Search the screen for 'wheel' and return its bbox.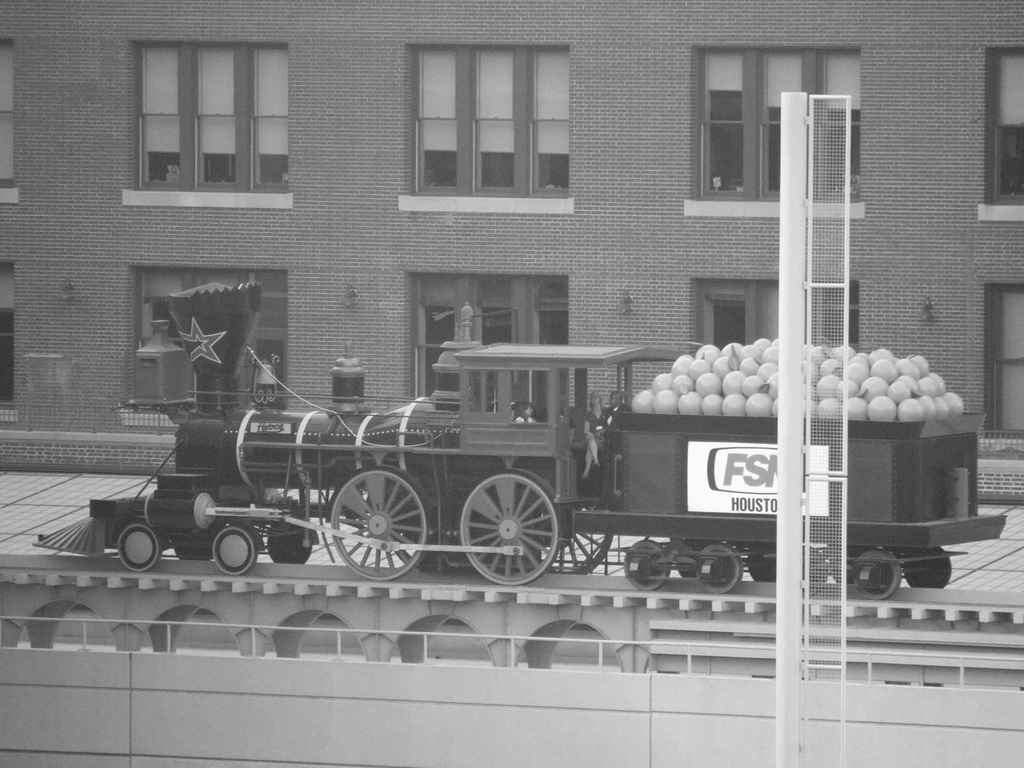
Found: [328,468,429,582].
